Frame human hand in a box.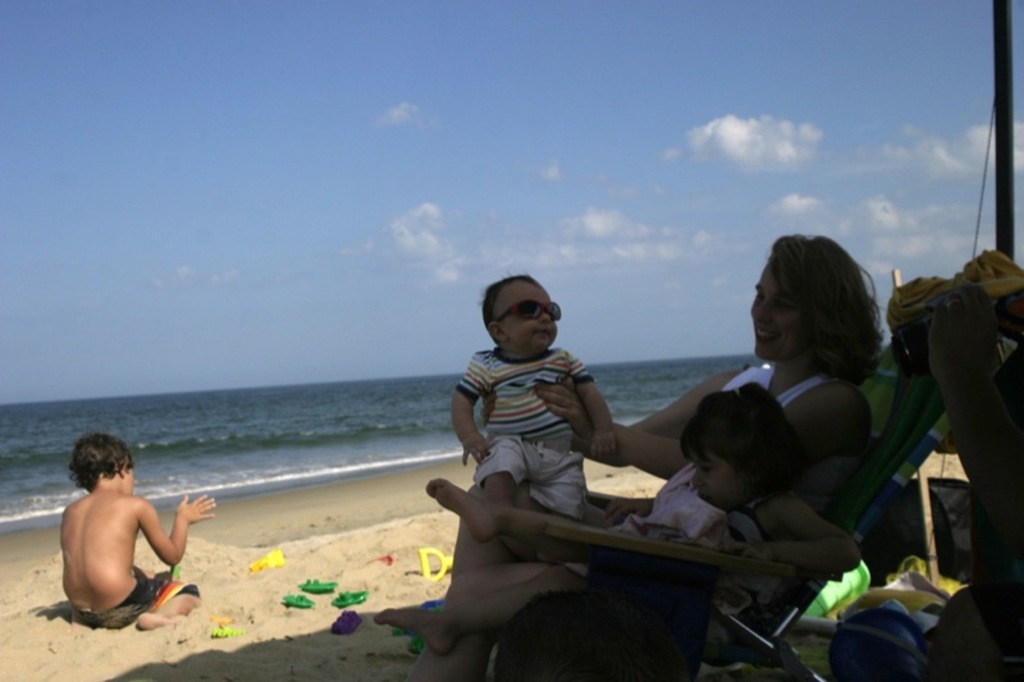
Rect(460, 432, 492, 467).
